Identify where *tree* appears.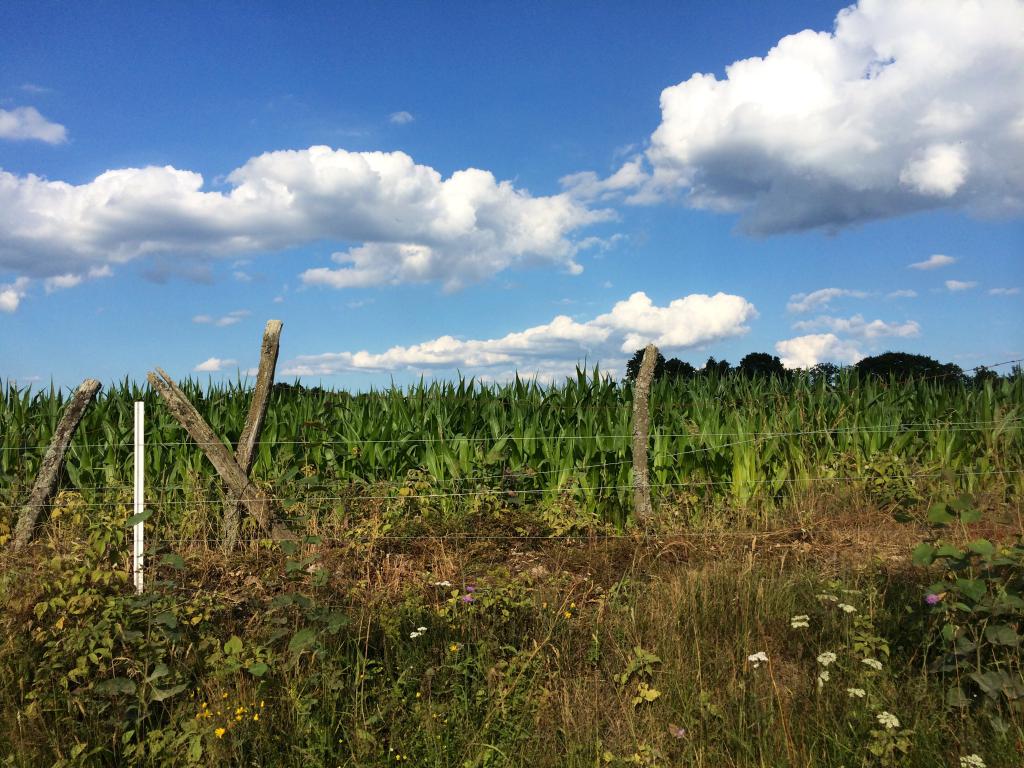
Appears at locate(1003, 363, 1023, 383).
